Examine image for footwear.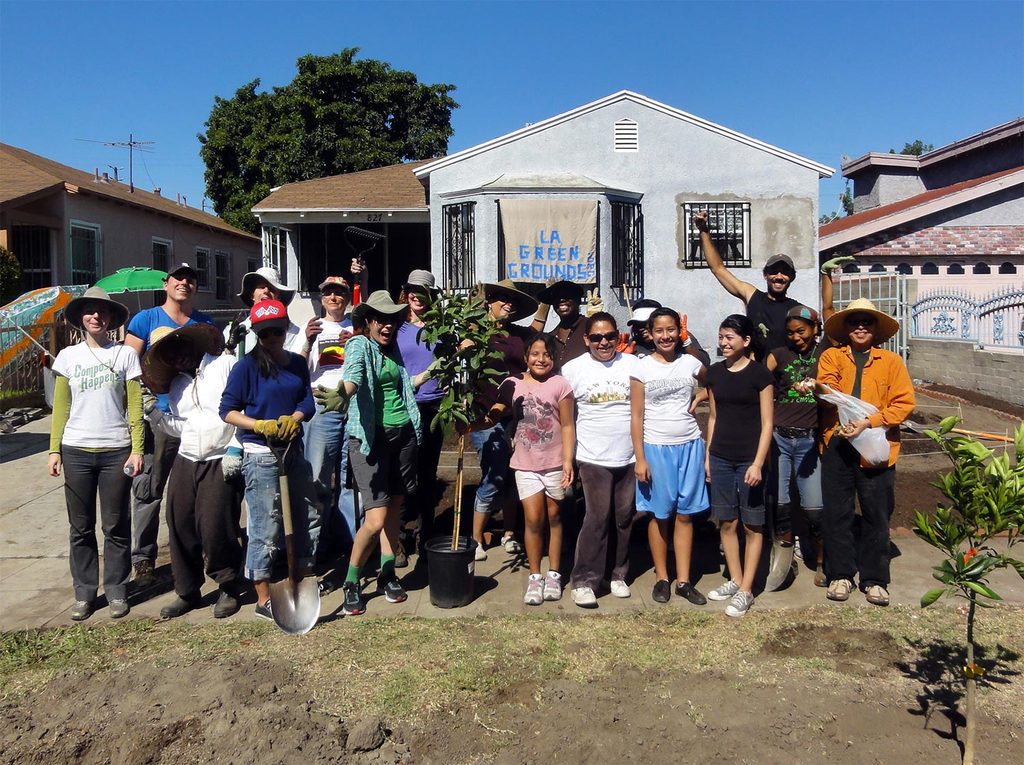
Examination result: (160,589,203,618).
